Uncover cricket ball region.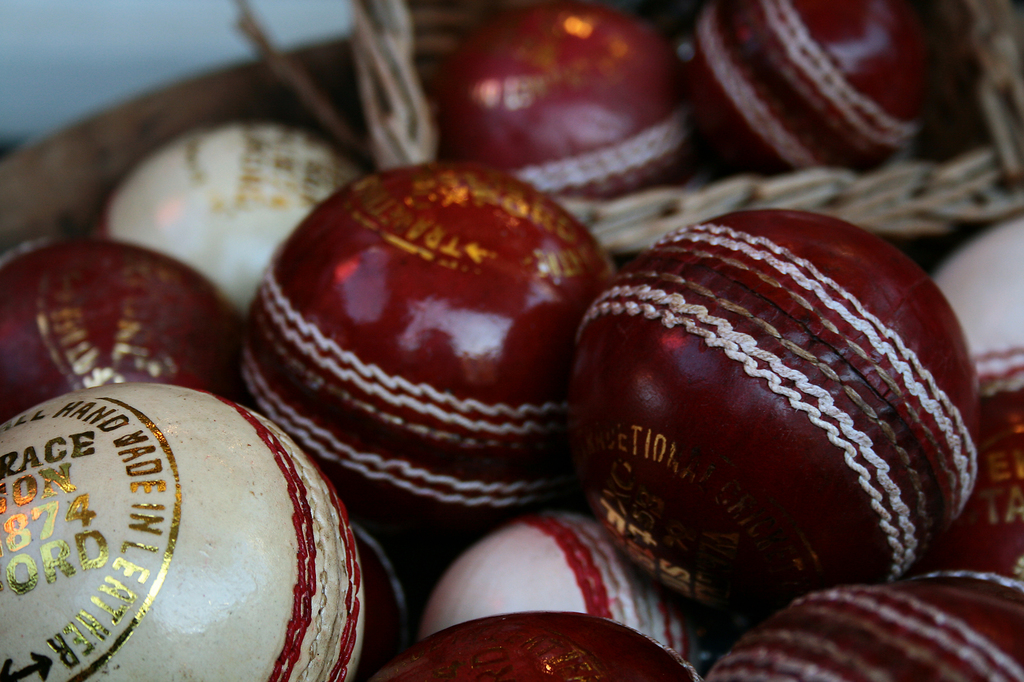
Uncovered: [560, 241, 951, 619].
